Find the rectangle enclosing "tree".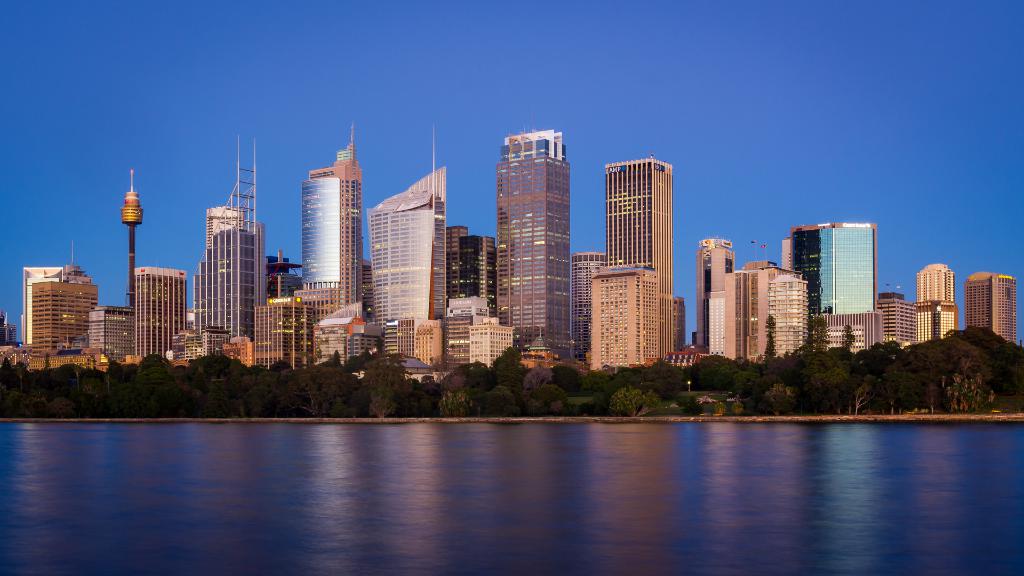
{"x1": 762, "y1": 313, "x2": 776, "y2": 363}.
